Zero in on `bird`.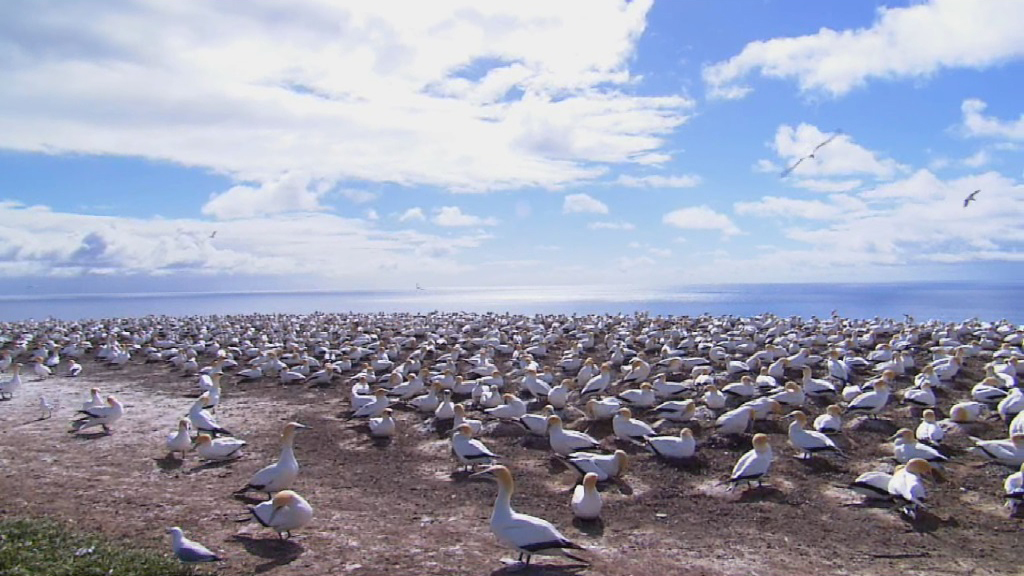
Zeroed in: <region>66, 360, 86, 380</region>.
